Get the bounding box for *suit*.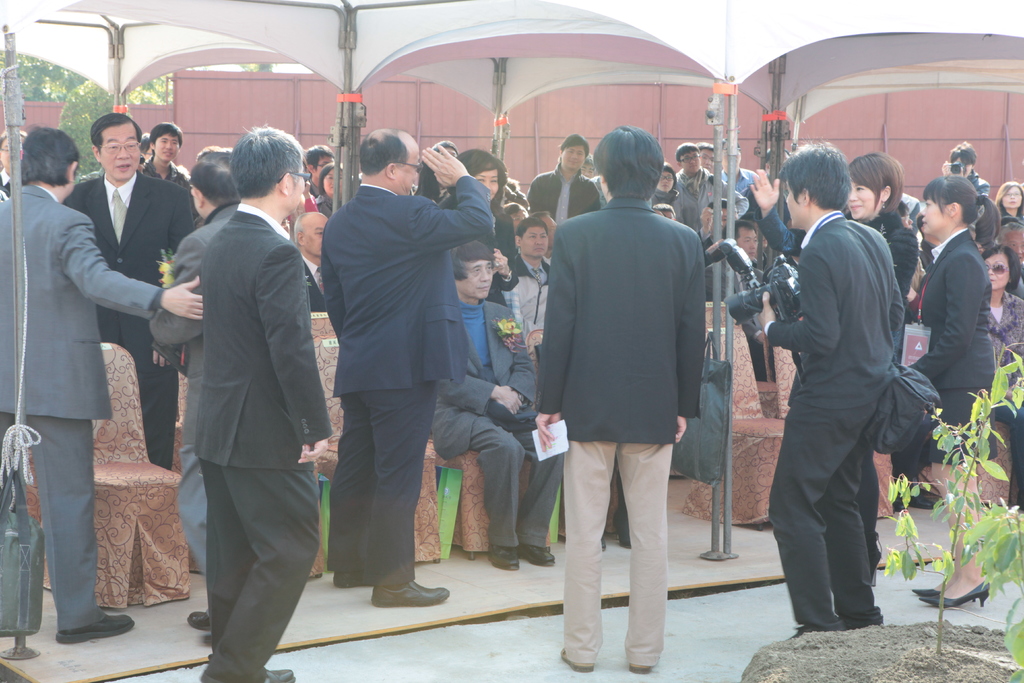
rect(433, 302, 566, 546).
